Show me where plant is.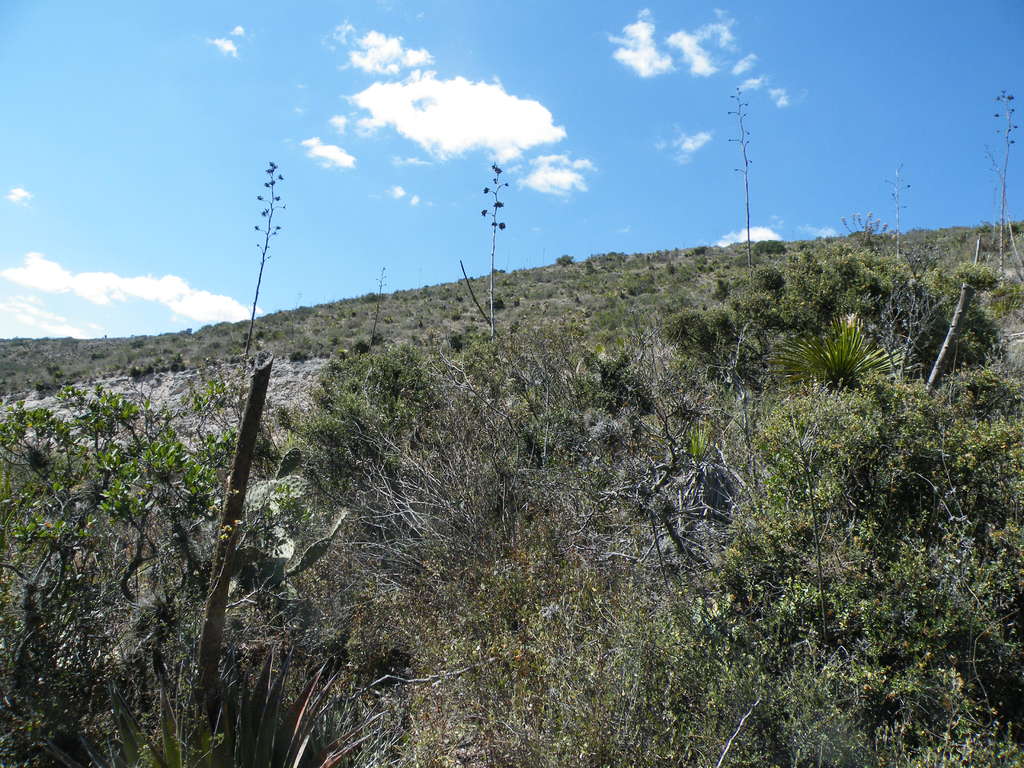
plant is at (x1=837, y1=212, x2=890, y2=250).
